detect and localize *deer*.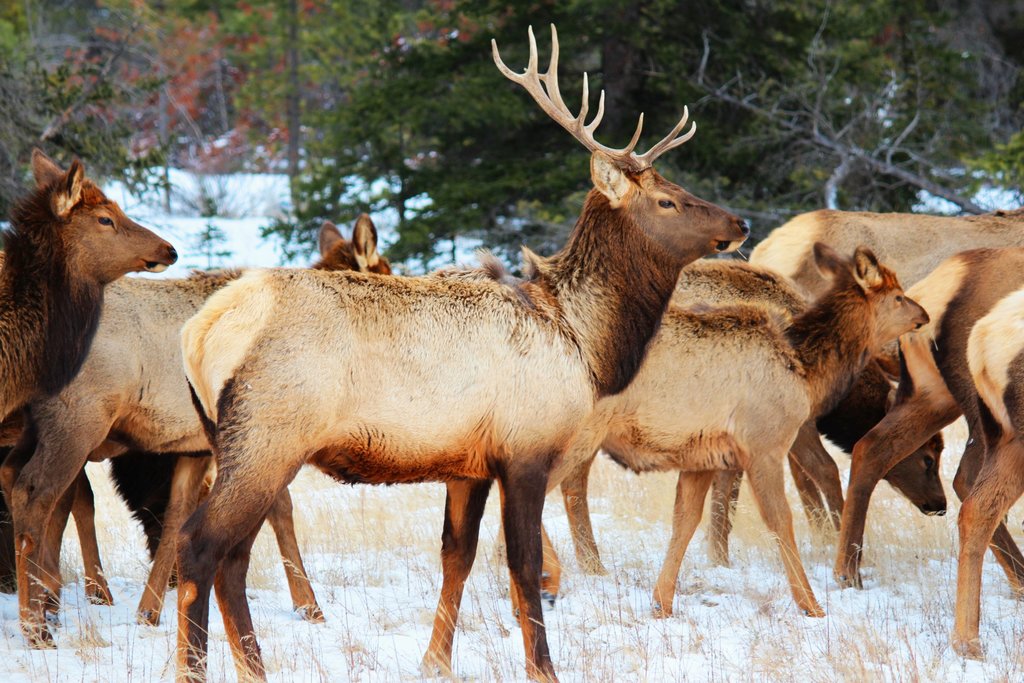
Localized at (828,248,1023,661).
